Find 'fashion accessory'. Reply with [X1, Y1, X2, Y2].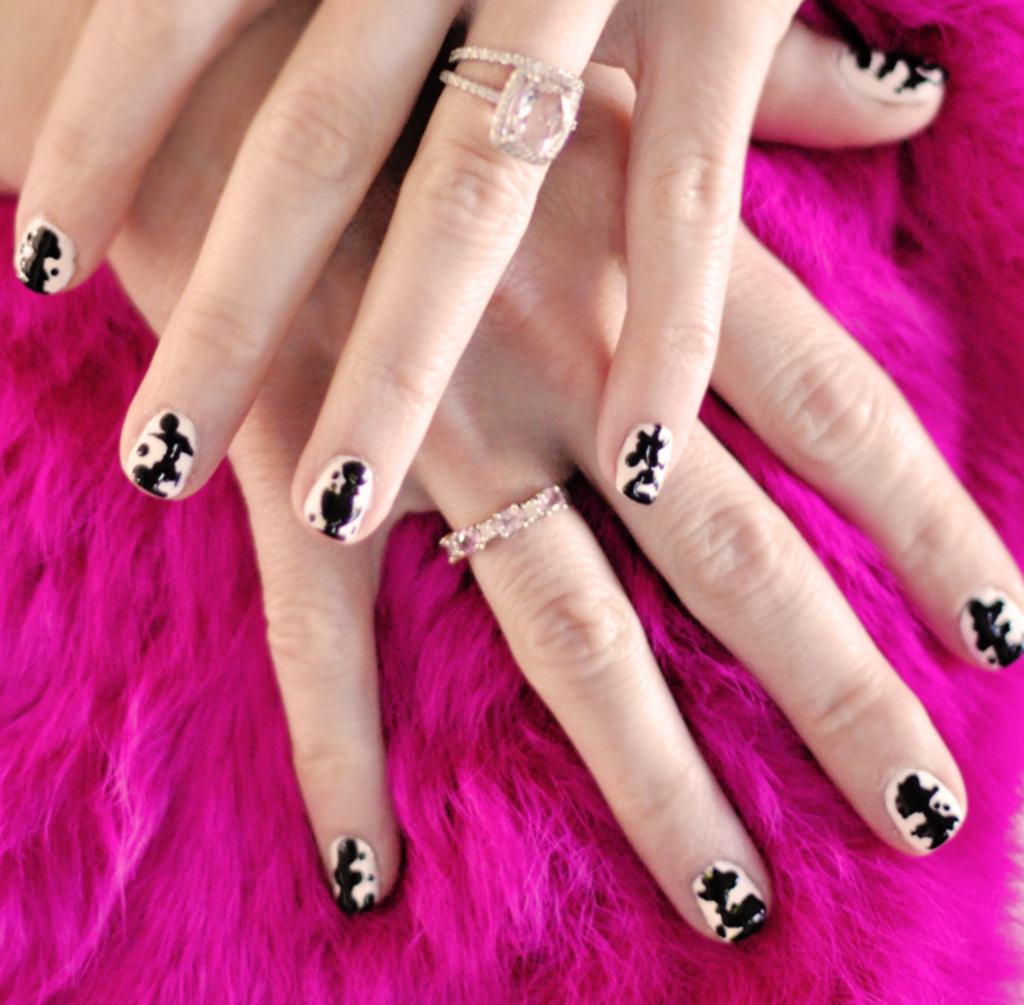
[338, 835, 381, 920].
